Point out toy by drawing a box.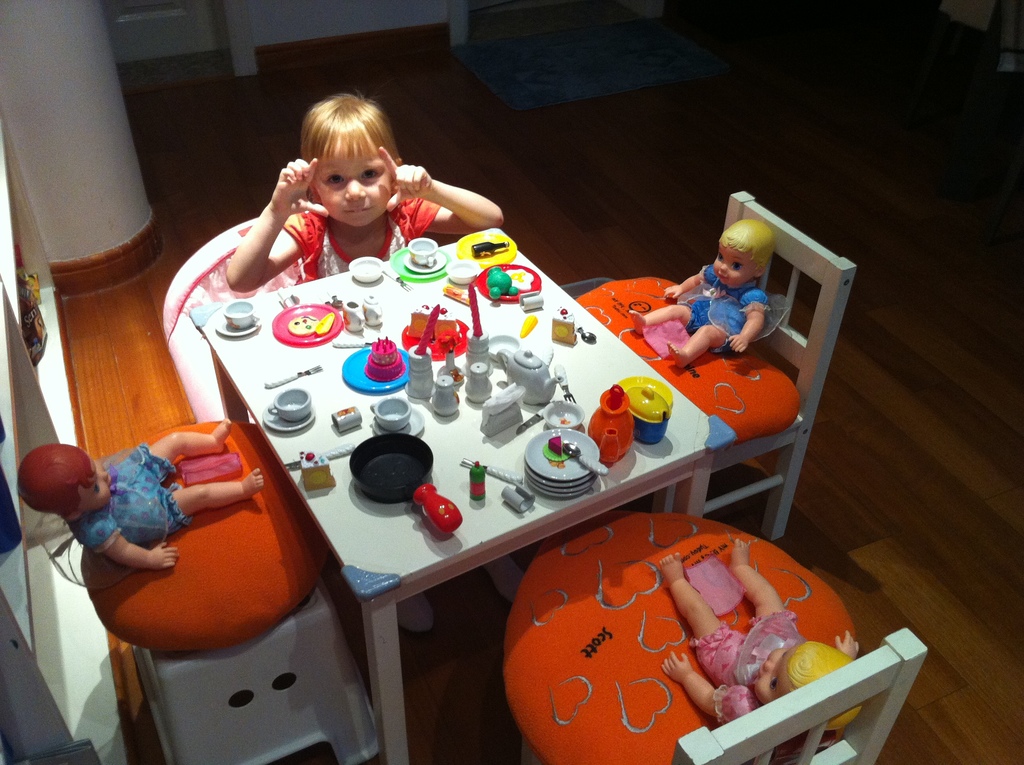
[x1=570, y1=317, x2=599, y2=342].
